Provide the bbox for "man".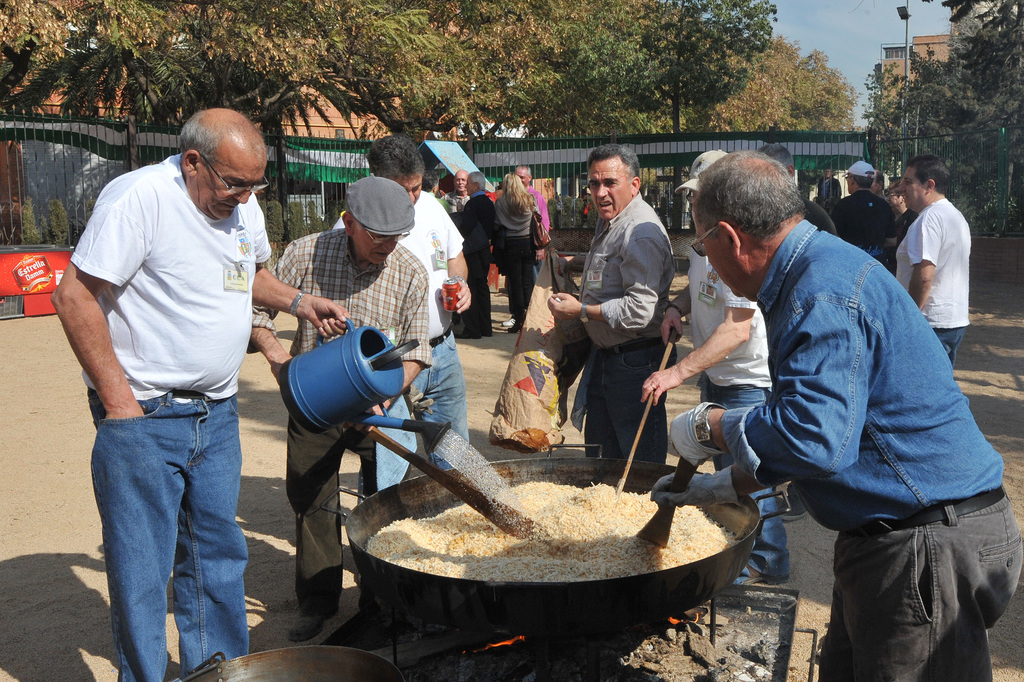
bbox(545, 138, 676, 475).
